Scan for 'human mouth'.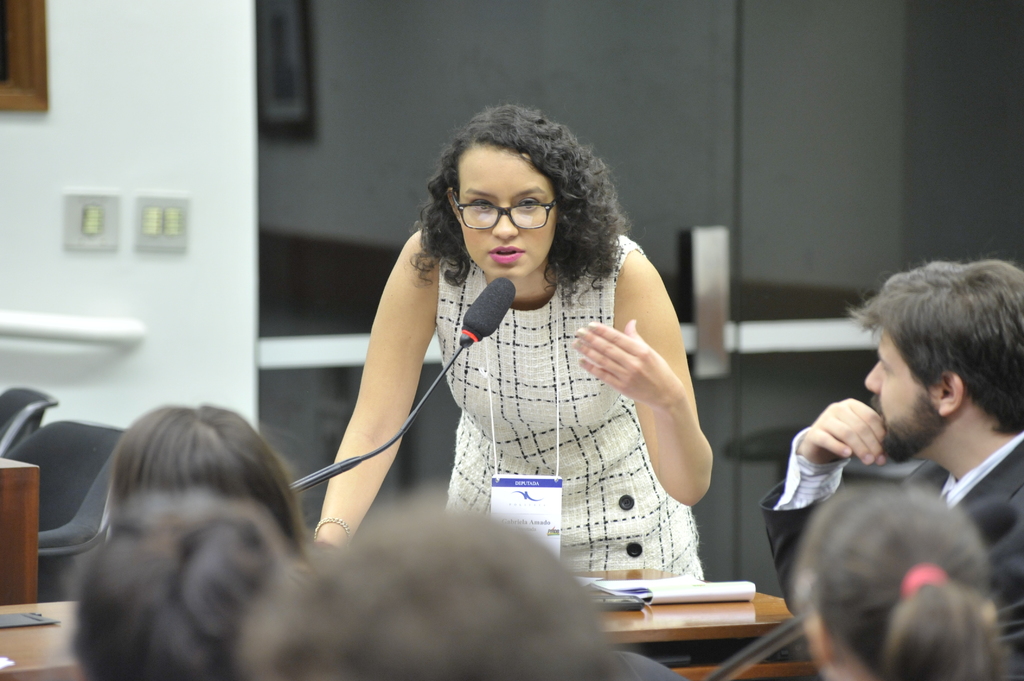
Scan result: Rect(490, 244, 525, 264).
